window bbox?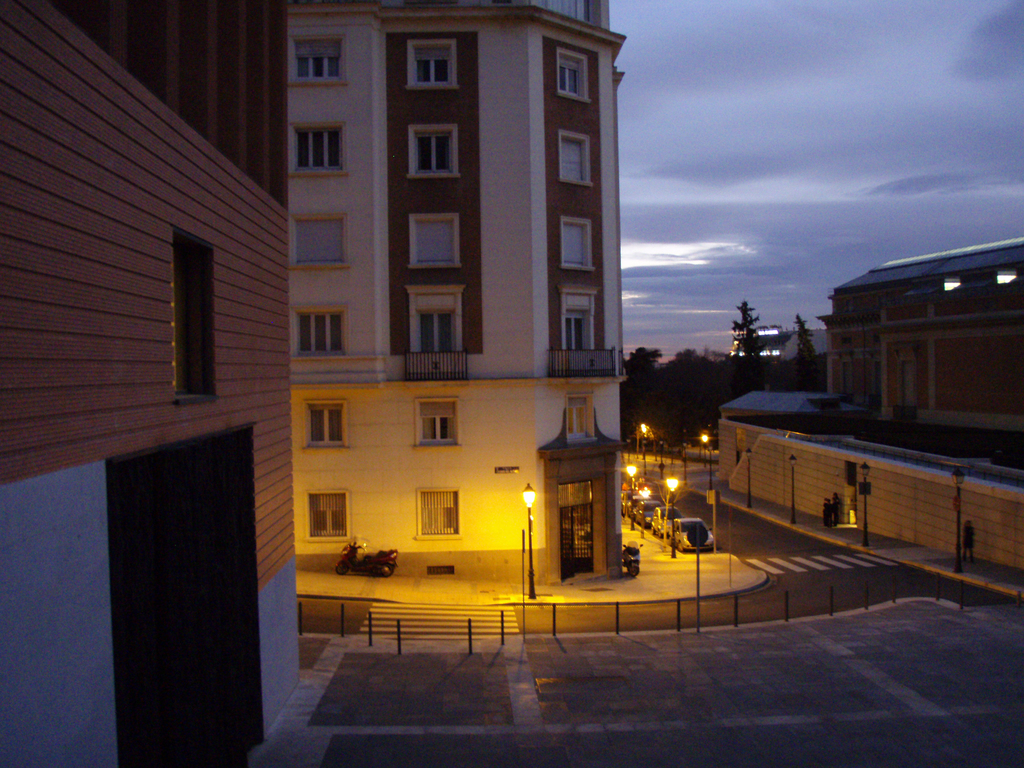
l=561, t=394, r=592, b=440
